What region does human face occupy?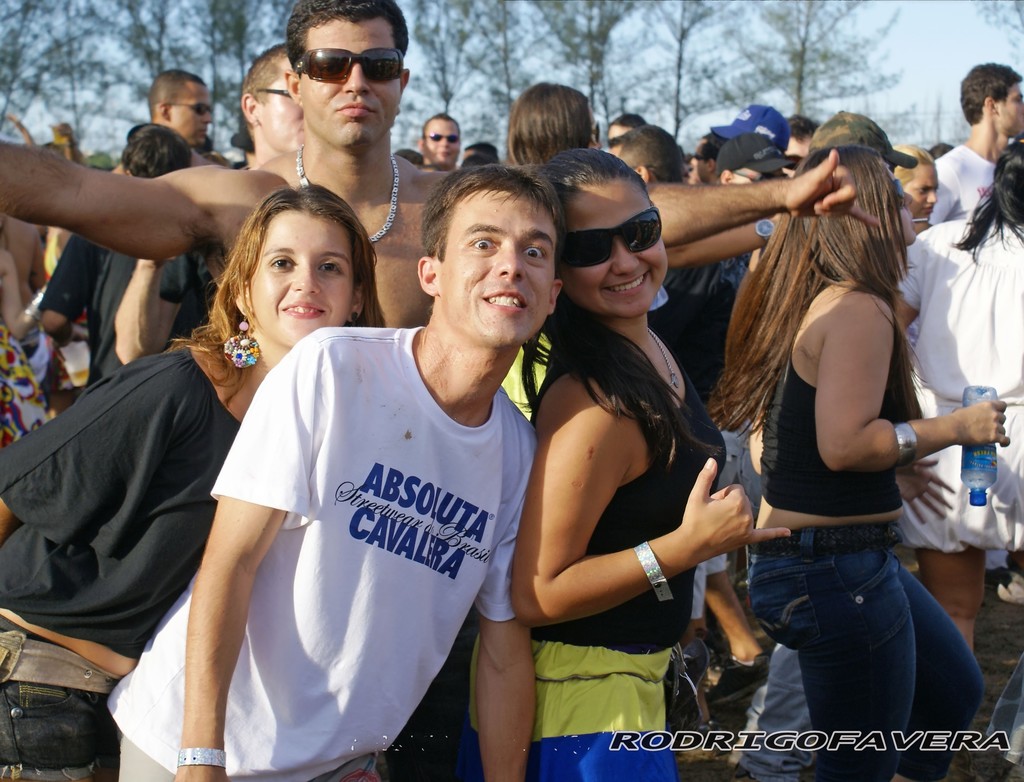
[x1=556, y1=184, x2=666, y2=318].
